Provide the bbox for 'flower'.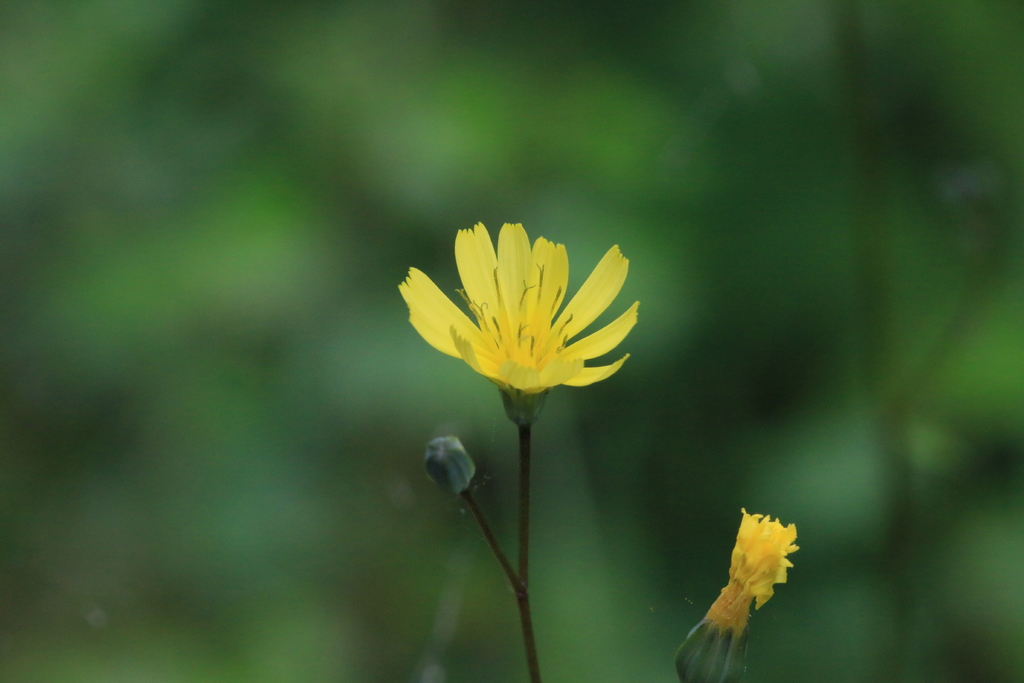
BBox(395, 207, 666, 421).
